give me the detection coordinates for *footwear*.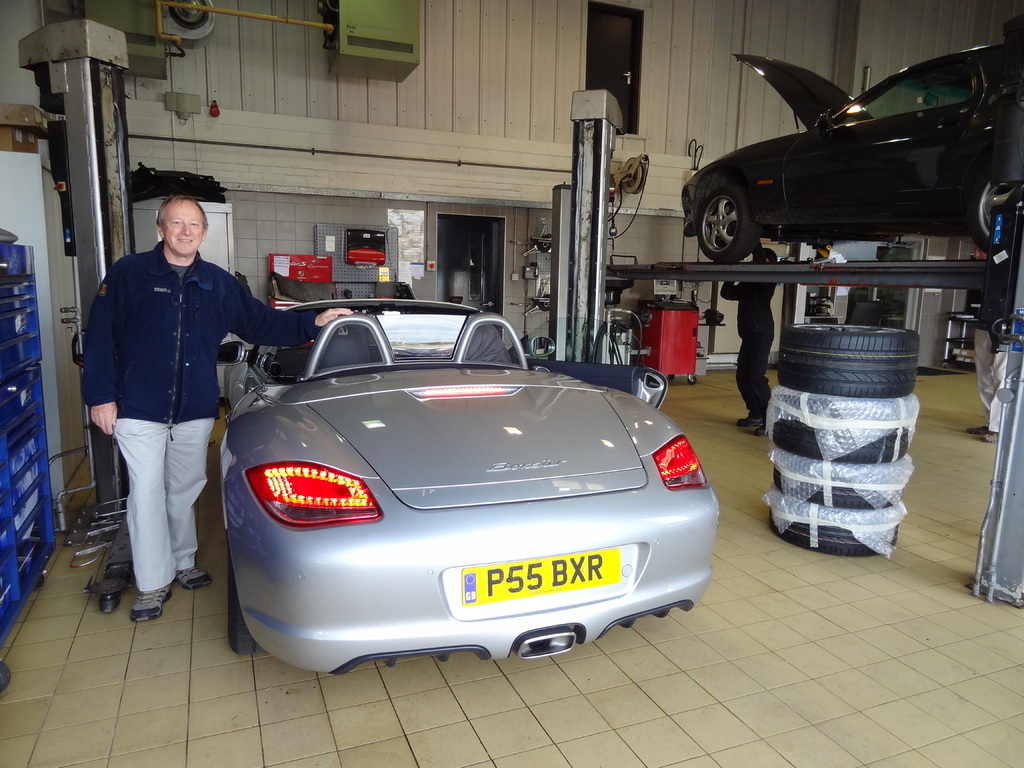
129, 592, 171, 617.
